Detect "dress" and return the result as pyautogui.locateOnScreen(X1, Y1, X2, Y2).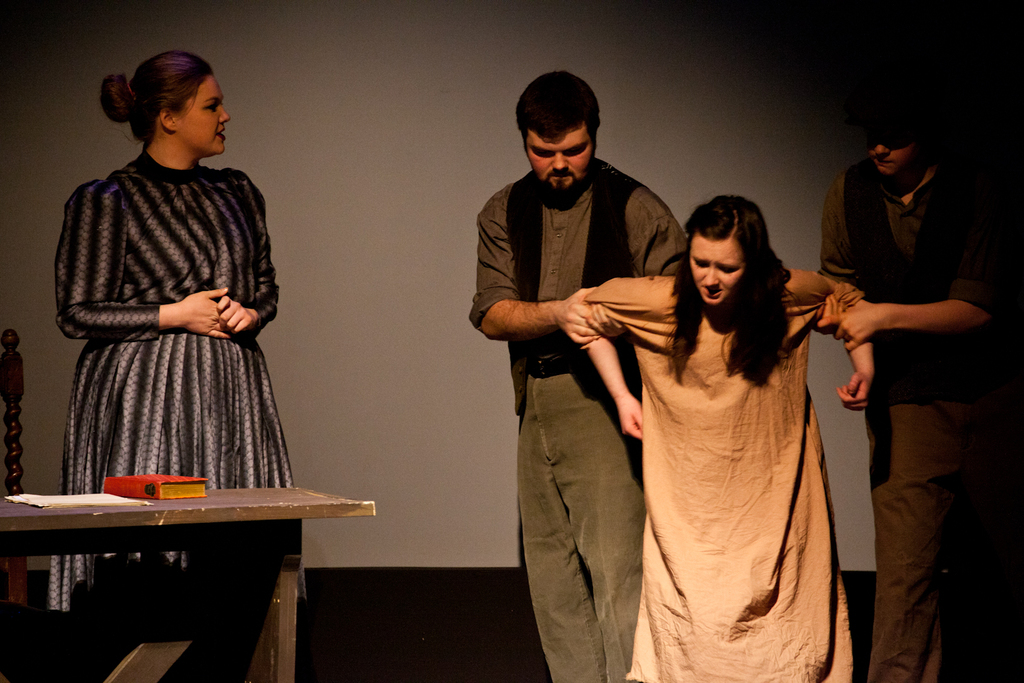
pyautogui.locateOnScreen(579, 267, 868, 680).
